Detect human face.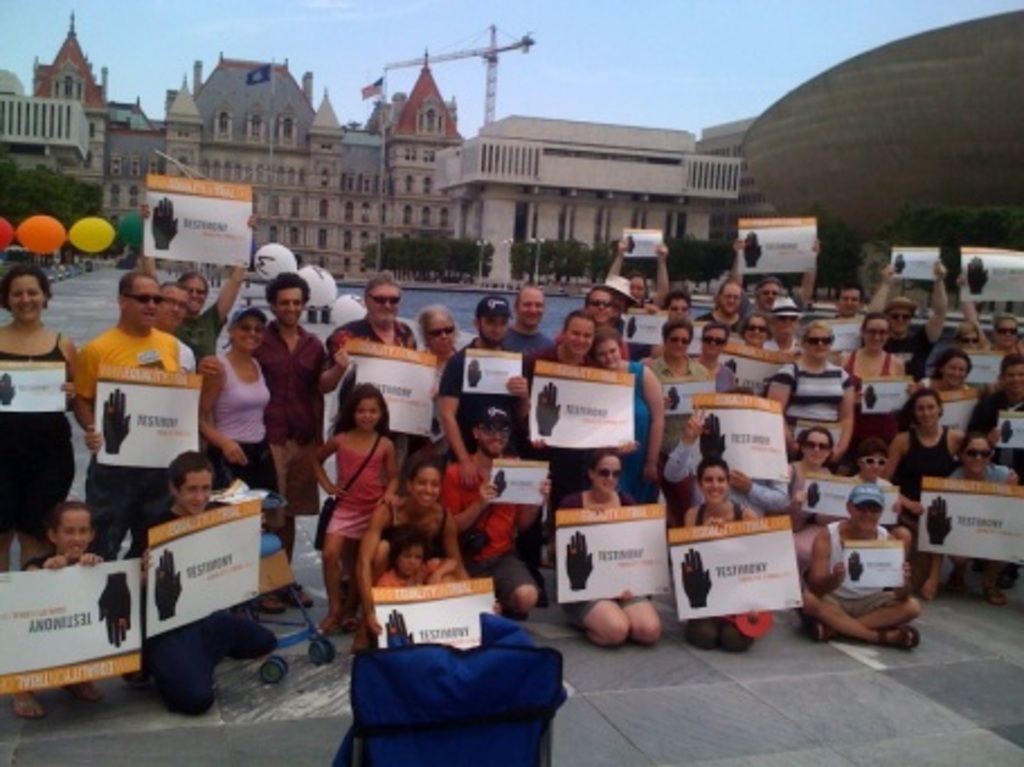
Detected at pyautogui.locateOnScreen(515, 288, 545, 326).
